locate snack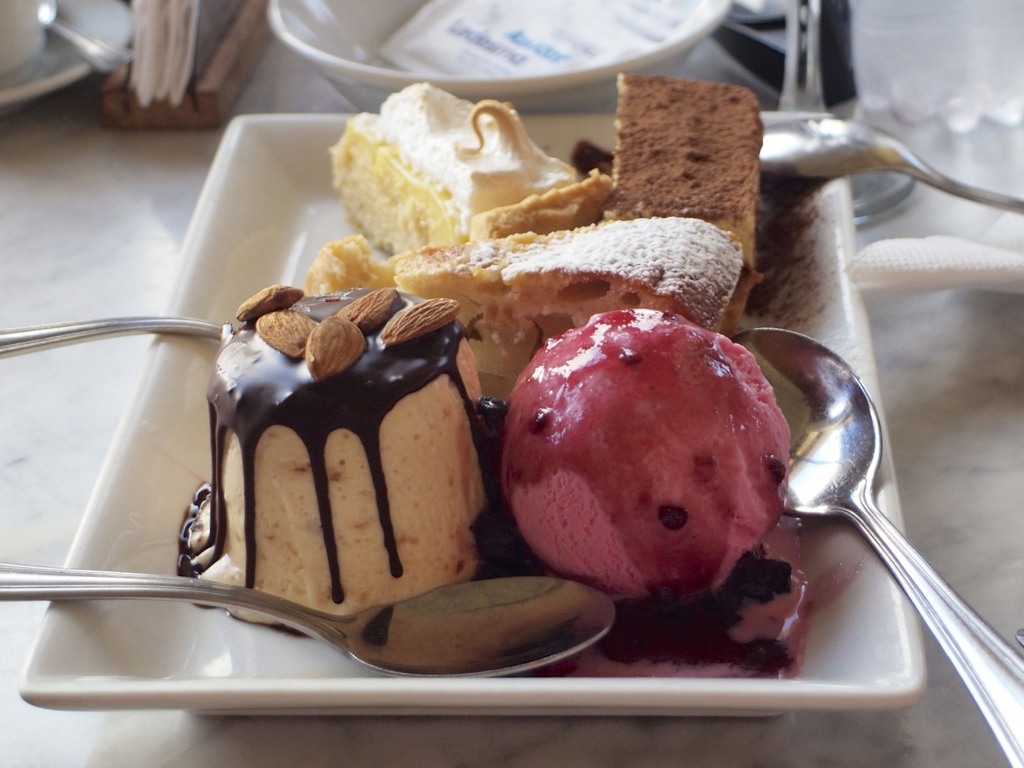
170 293 494 633
